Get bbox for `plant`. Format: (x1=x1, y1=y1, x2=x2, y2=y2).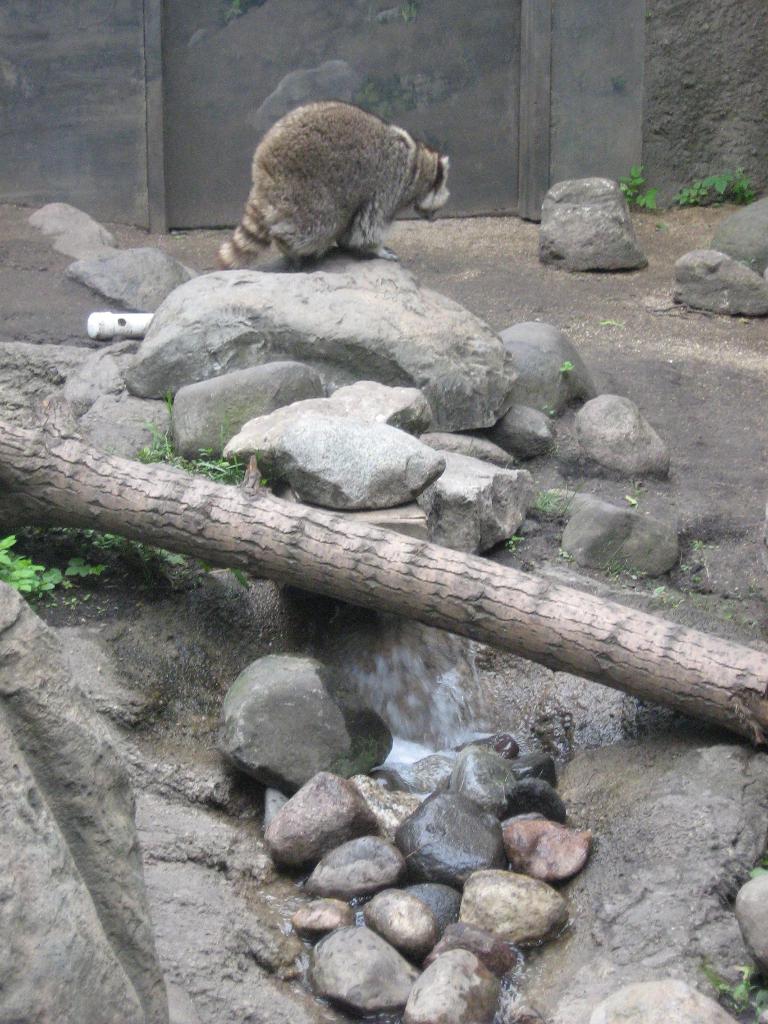
(x1=65, y1=555, x2=108, y2=577).
